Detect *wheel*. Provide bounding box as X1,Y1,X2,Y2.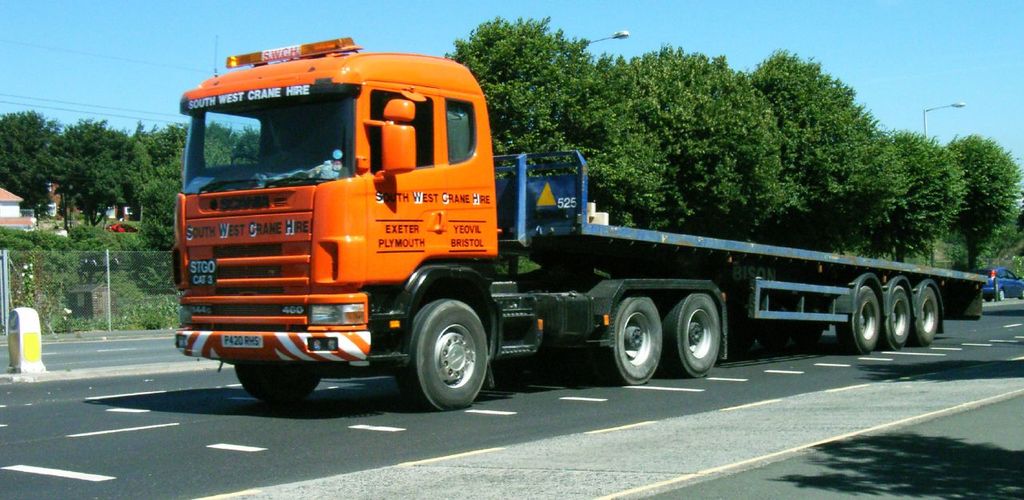
230,154,262,166.
